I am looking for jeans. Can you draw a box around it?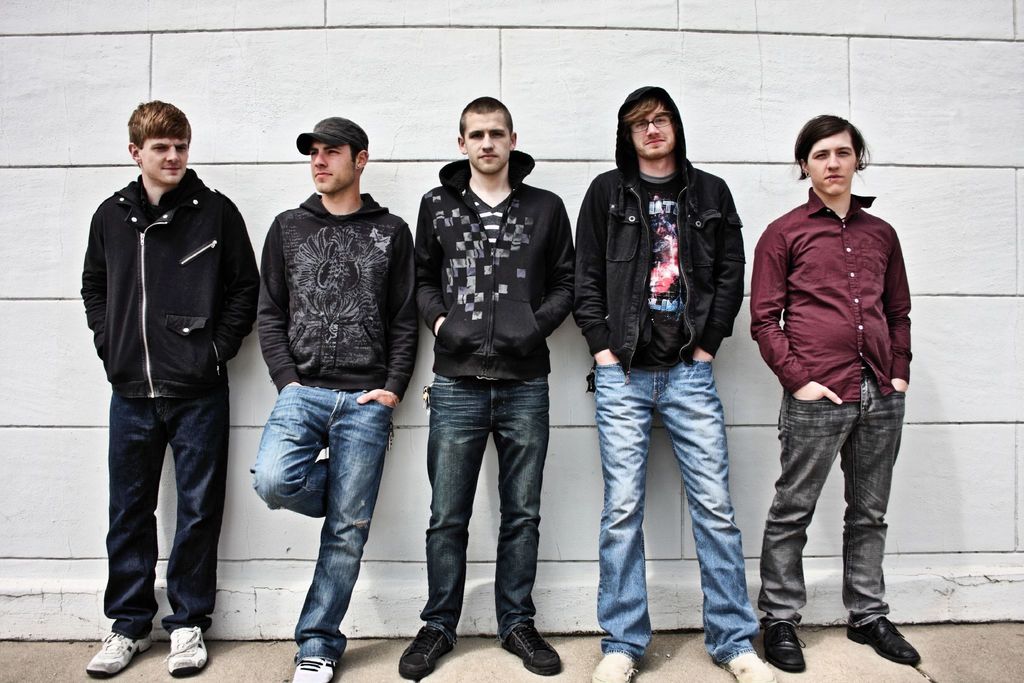
Sure, the bounding box is [left=102, top=383, right=230, bottom=627].
